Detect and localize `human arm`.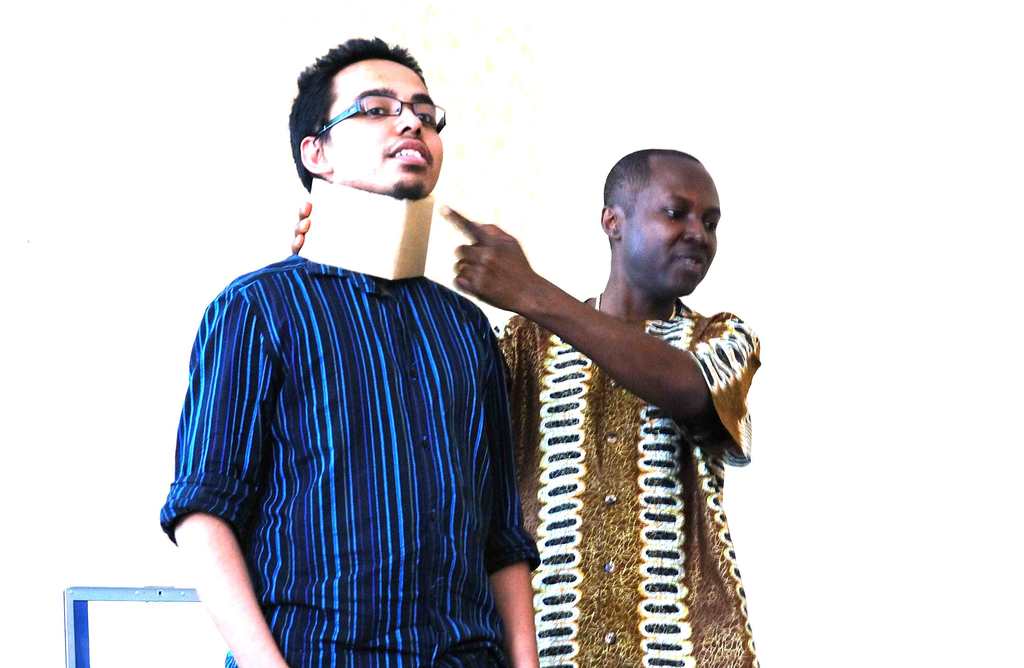
Localized at <bbox>294, 200, 312, 255</bbox>.
